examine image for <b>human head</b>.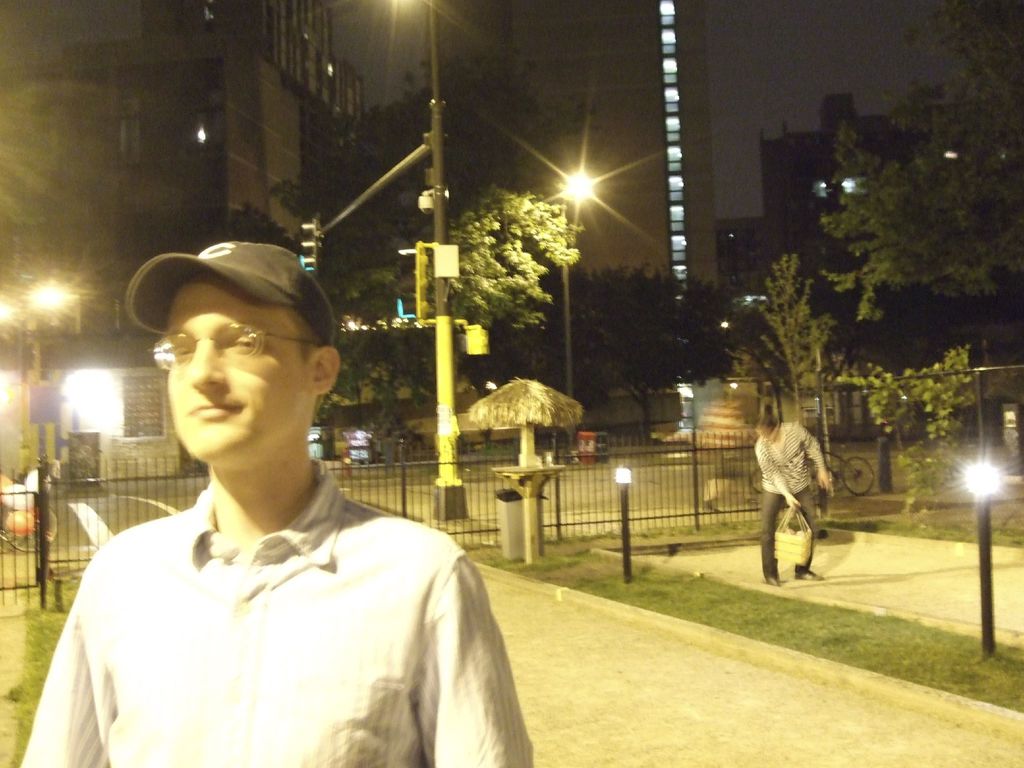
Examination result: x1=752 y1=413 x2=779 y2=442.
